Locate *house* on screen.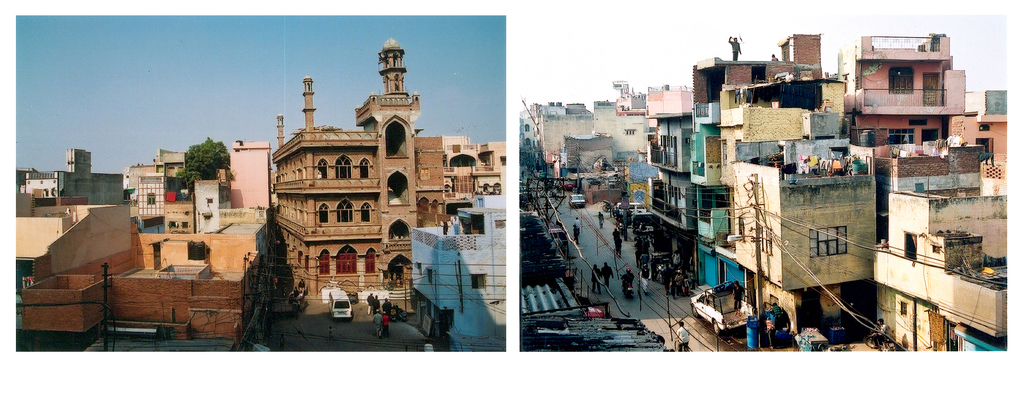
On screen at [871, 84, 1006, 356].
